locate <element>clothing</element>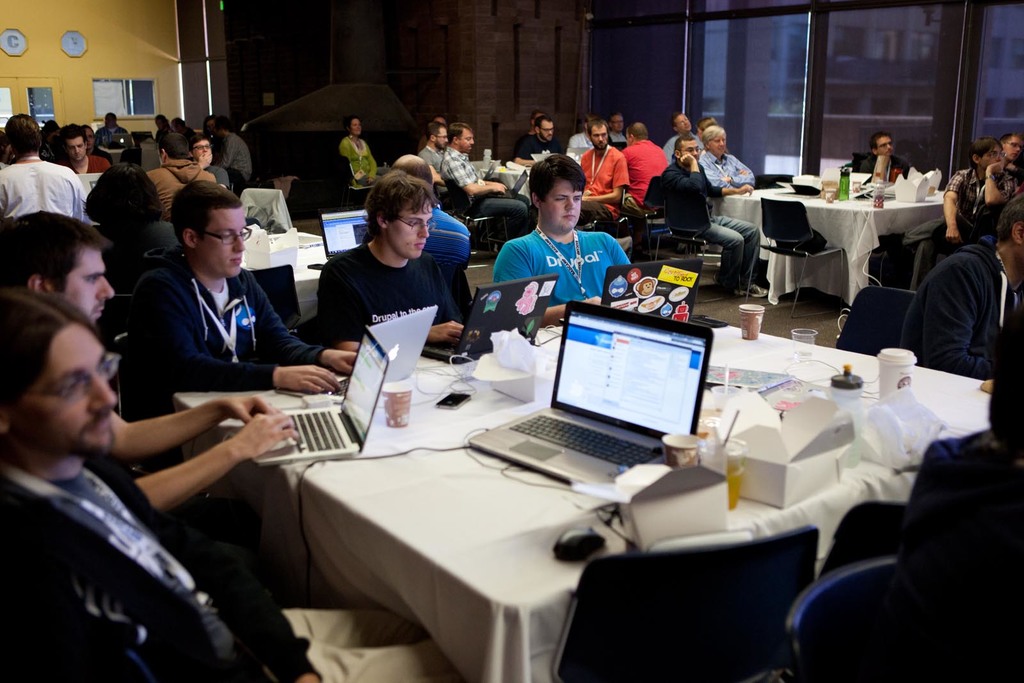
<box>899,237,1023,381</box>
